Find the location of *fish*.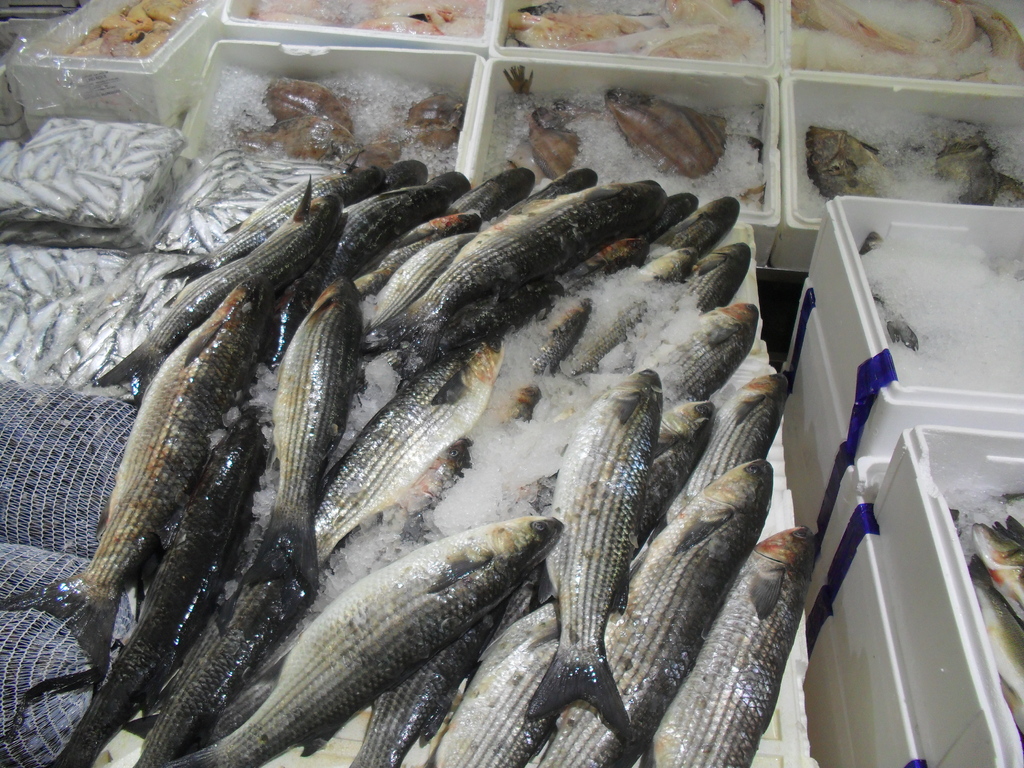
Location: <bbox>965, 561, 1023, 740</bbox>.
